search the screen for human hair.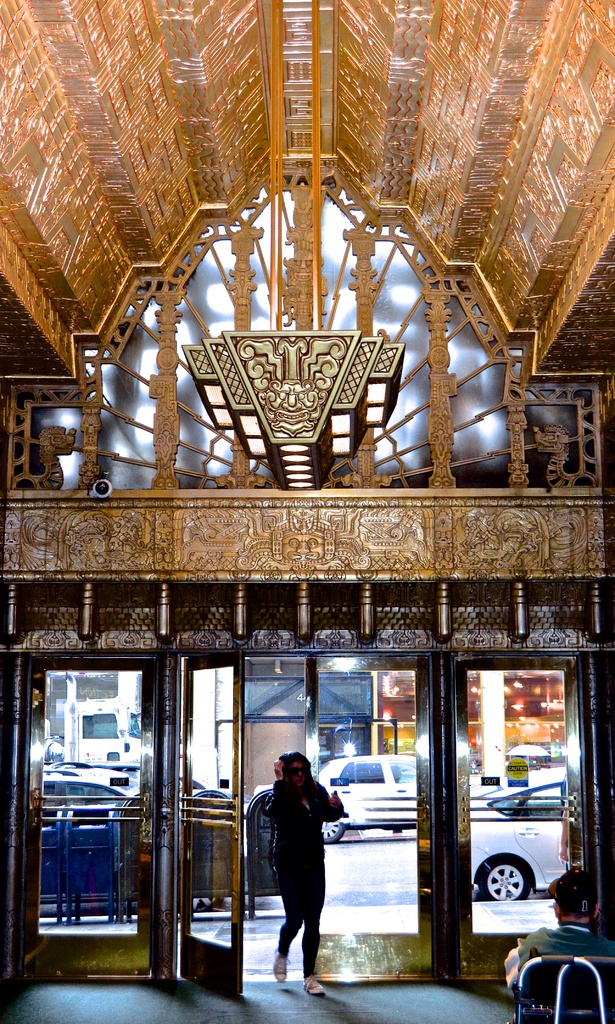
Found at region(555, 896, 594, 921).
